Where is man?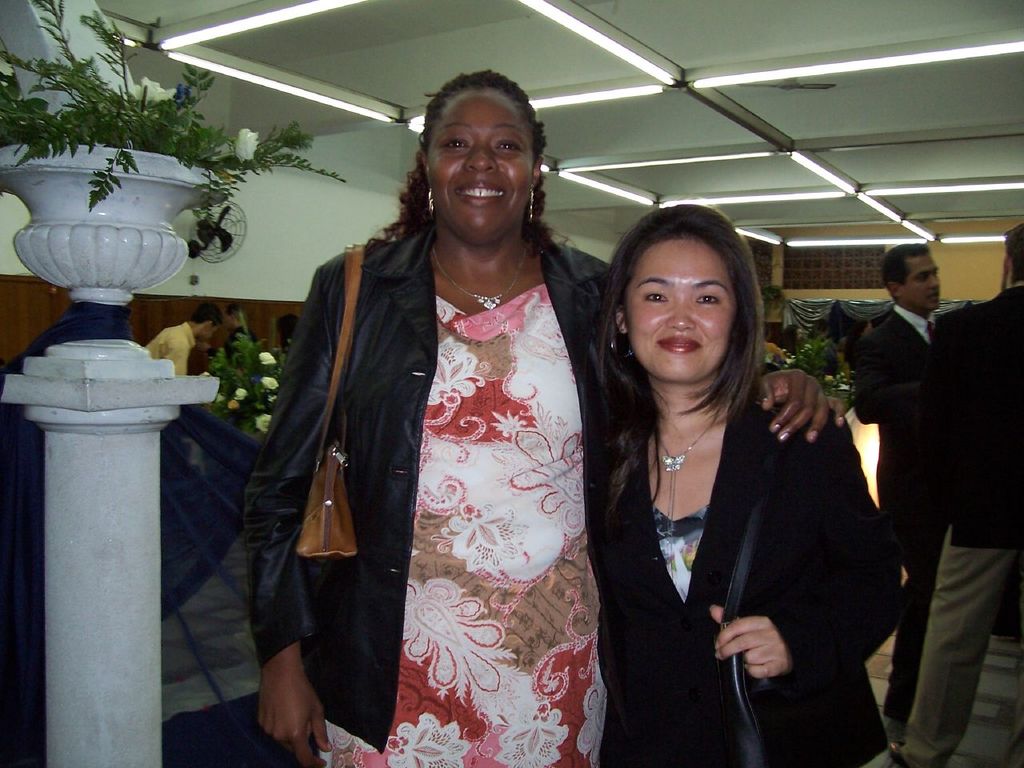
BBox(144, 309, 217, 375).
